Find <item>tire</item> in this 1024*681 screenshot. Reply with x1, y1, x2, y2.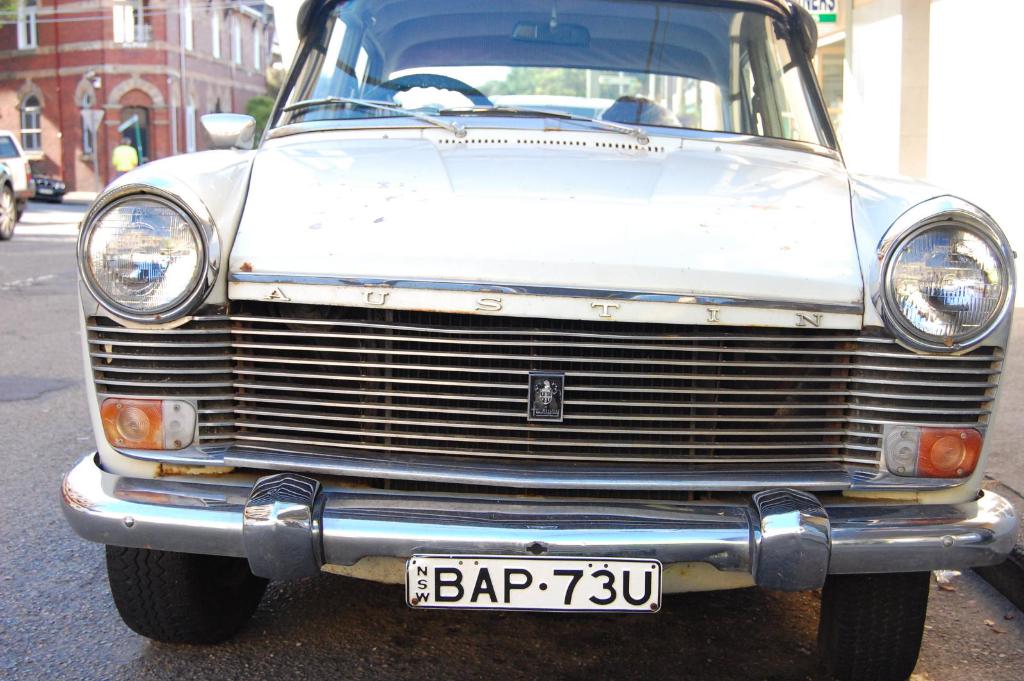
86, 512, 257, 646.
